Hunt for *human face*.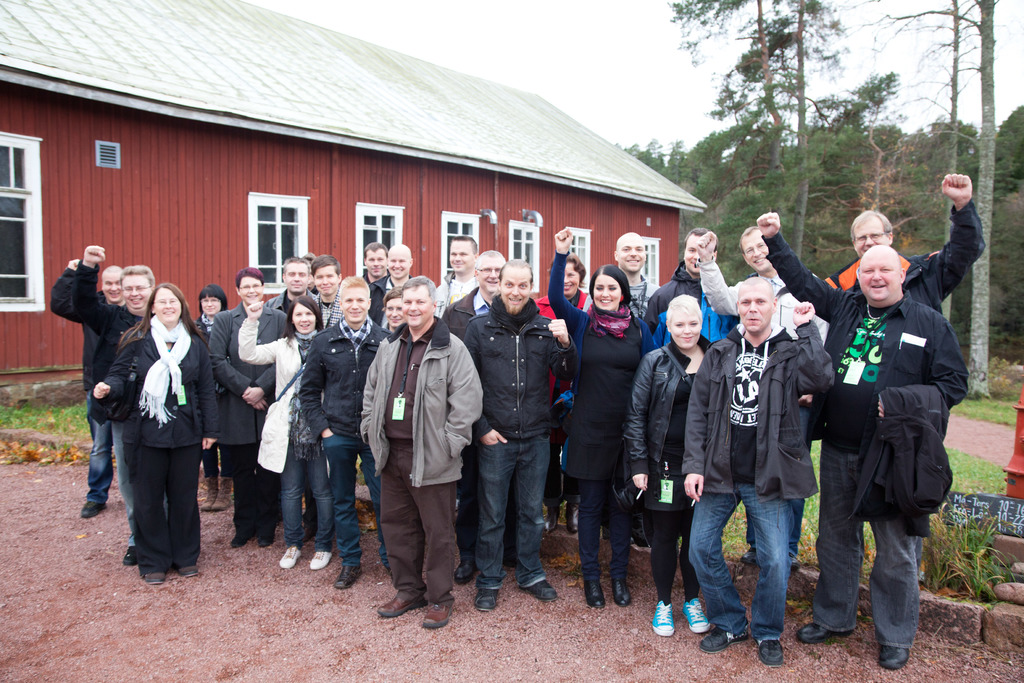
Hunted down at <bbox>742, 231, 772, 270</bbox>.
